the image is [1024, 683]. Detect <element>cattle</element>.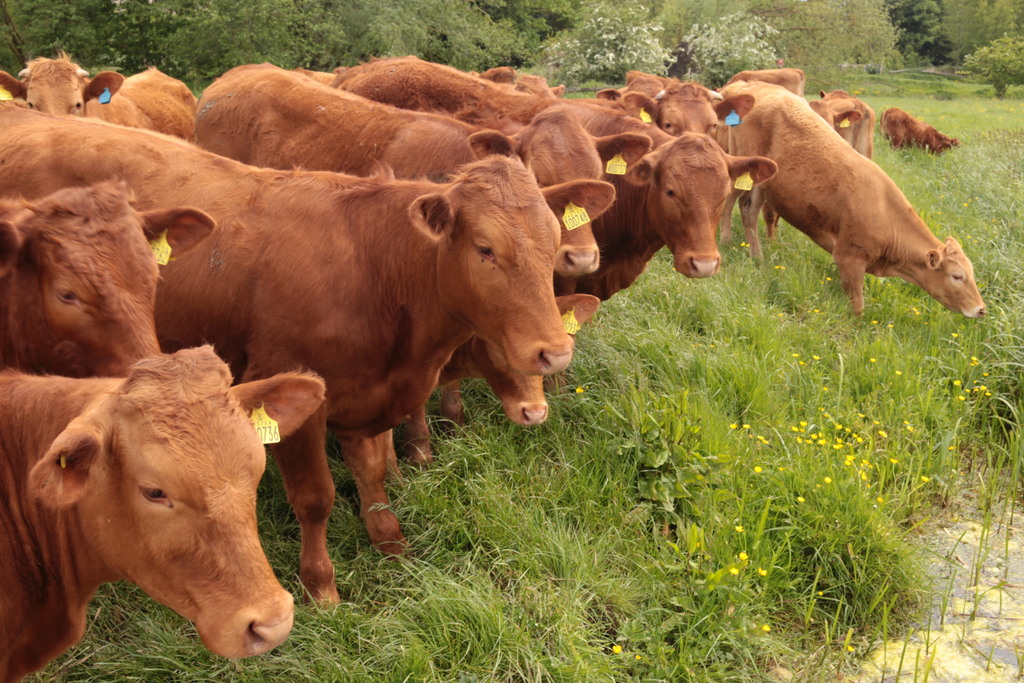
Detection: (0,50,196,142).
